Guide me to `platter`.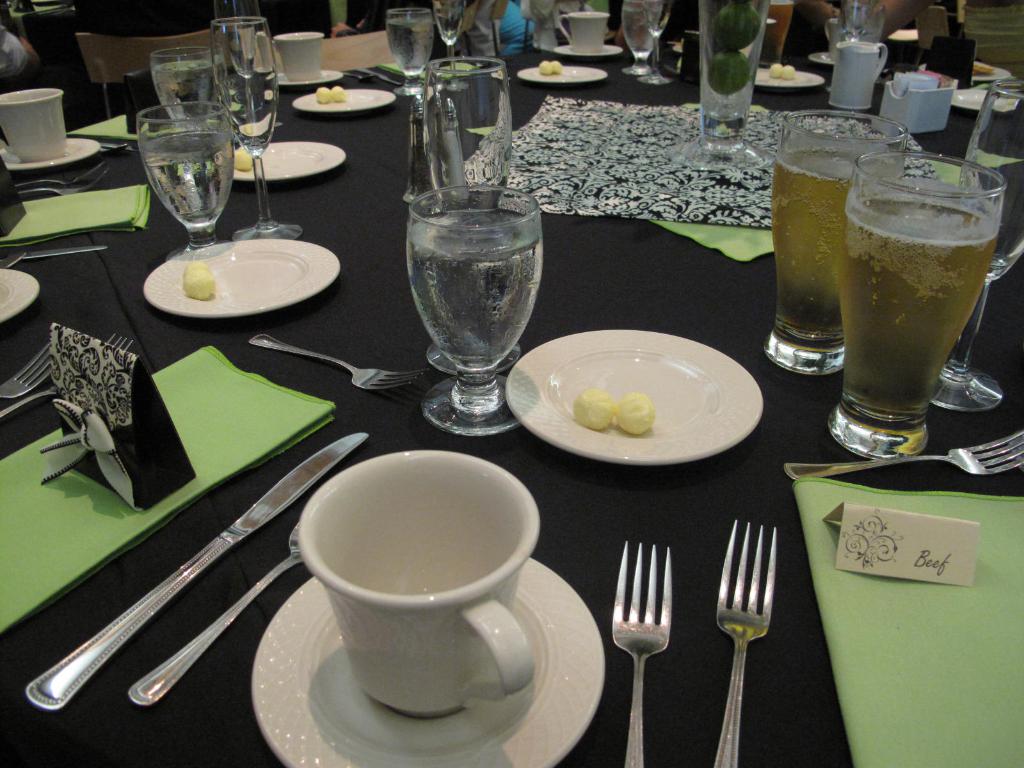
Guidance: [147, 237, 340, 320].
